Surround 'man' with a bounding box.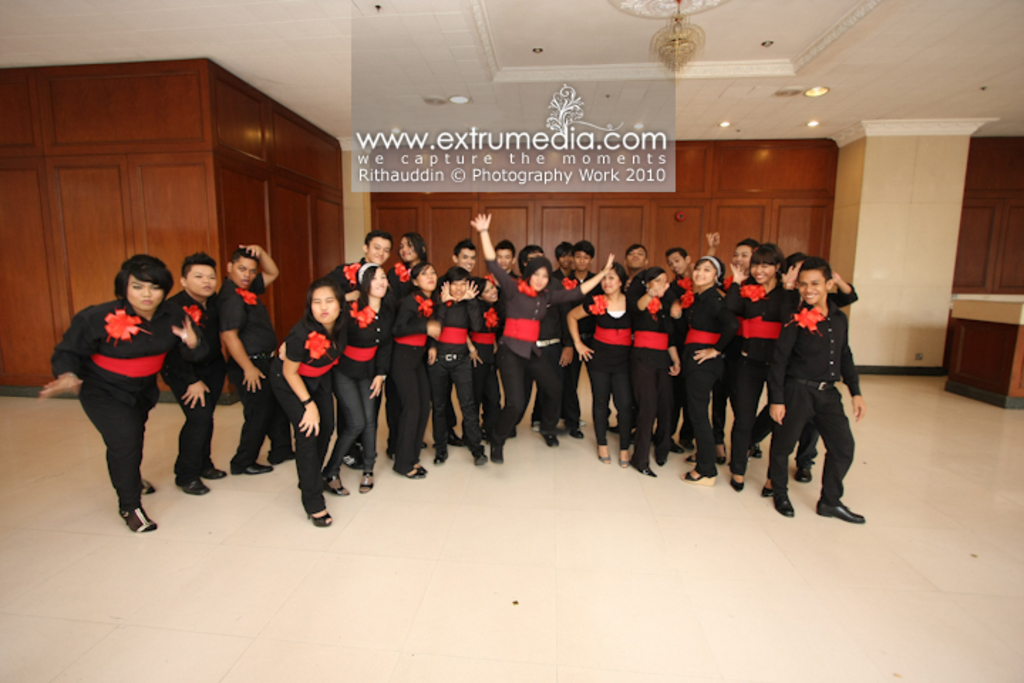
{"x1": 159, "y1": 252, "x2": 228, "y2": 498}.
